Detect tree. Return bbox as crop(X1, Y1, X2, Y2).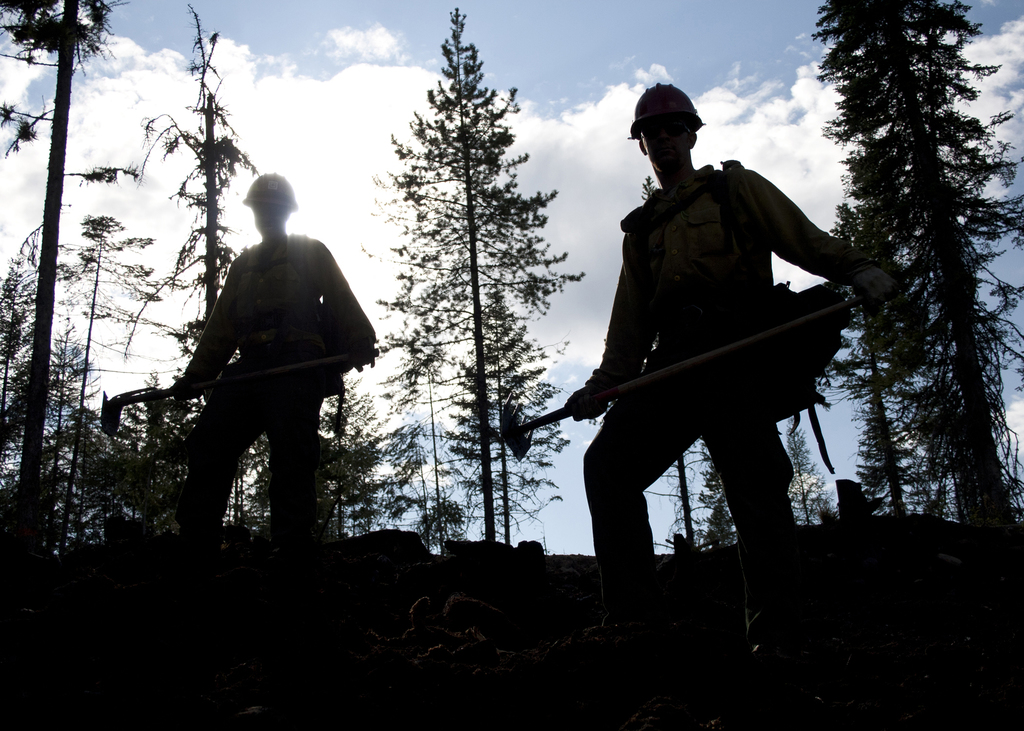
crop(370, 11, 594, 570).
